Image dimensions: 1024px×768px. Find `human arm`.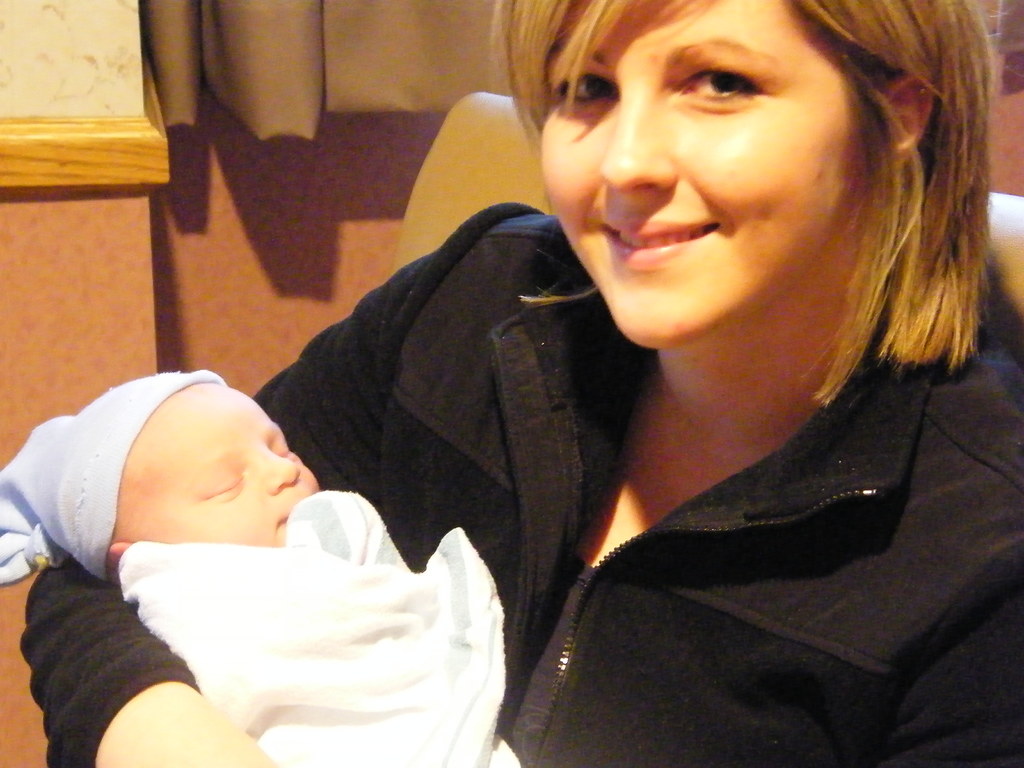
26,211,494,767.
